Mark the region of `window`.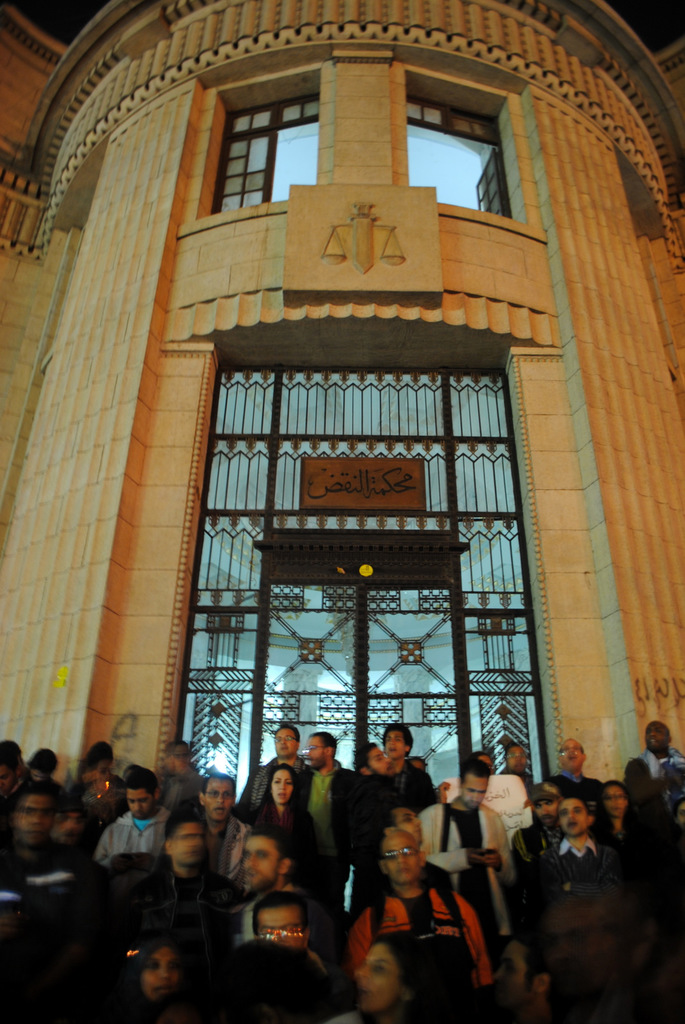
Region: {"x1": 409, "y1": 95, "x2": 514, "y2": 218}.
